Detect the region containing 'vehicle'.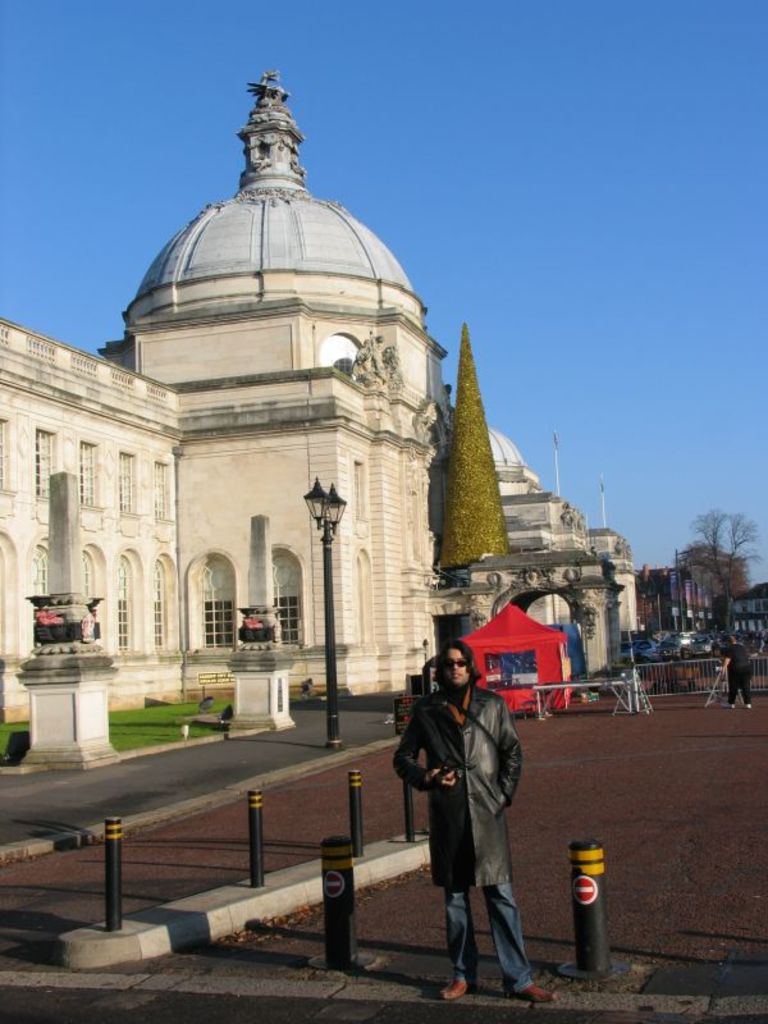
627:630:663:663.
